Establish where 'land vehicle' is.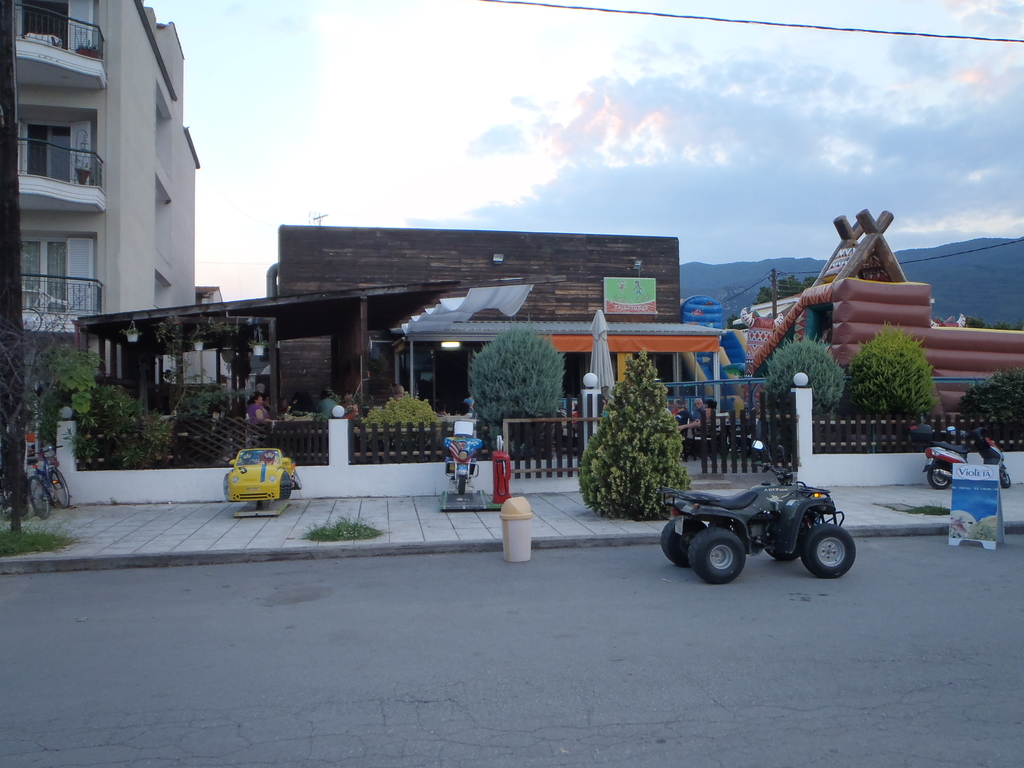
Established at detection(910, 415, 1011, 490).
